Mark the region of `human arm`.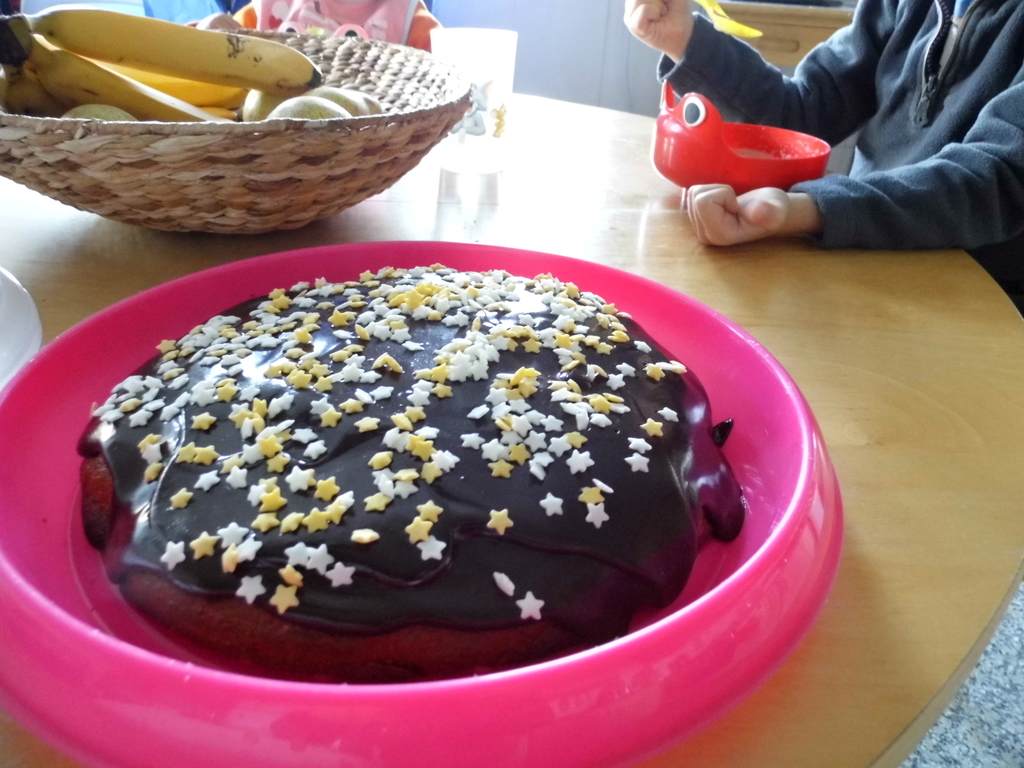
Region: l=619, t=0, r=920, b=151.
